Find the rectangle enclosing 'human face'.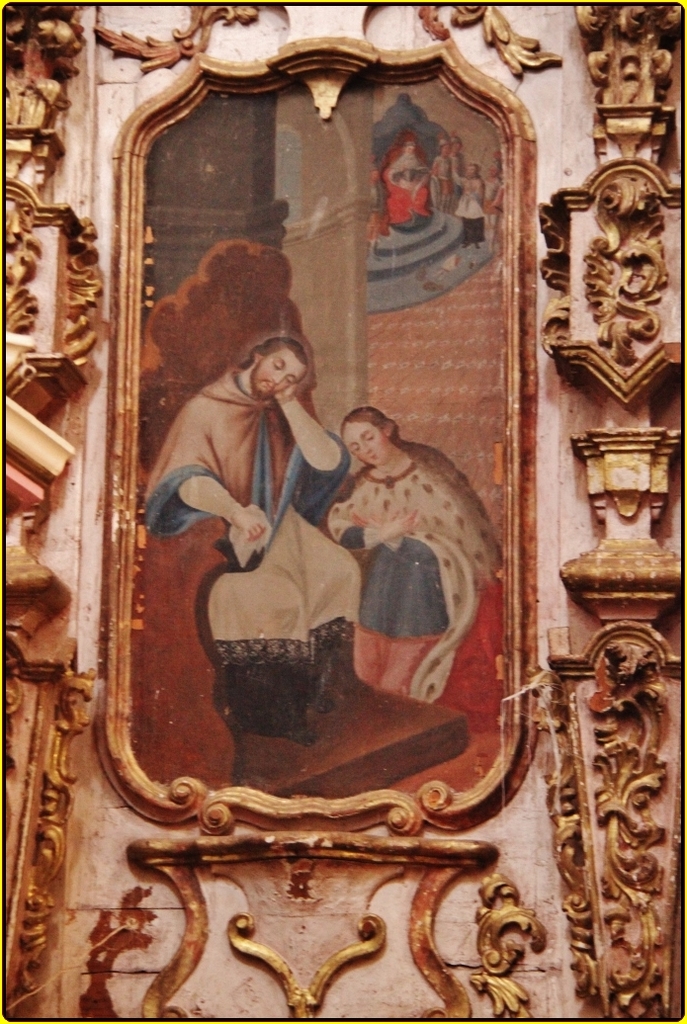
box(437, 142, 453, 161).
